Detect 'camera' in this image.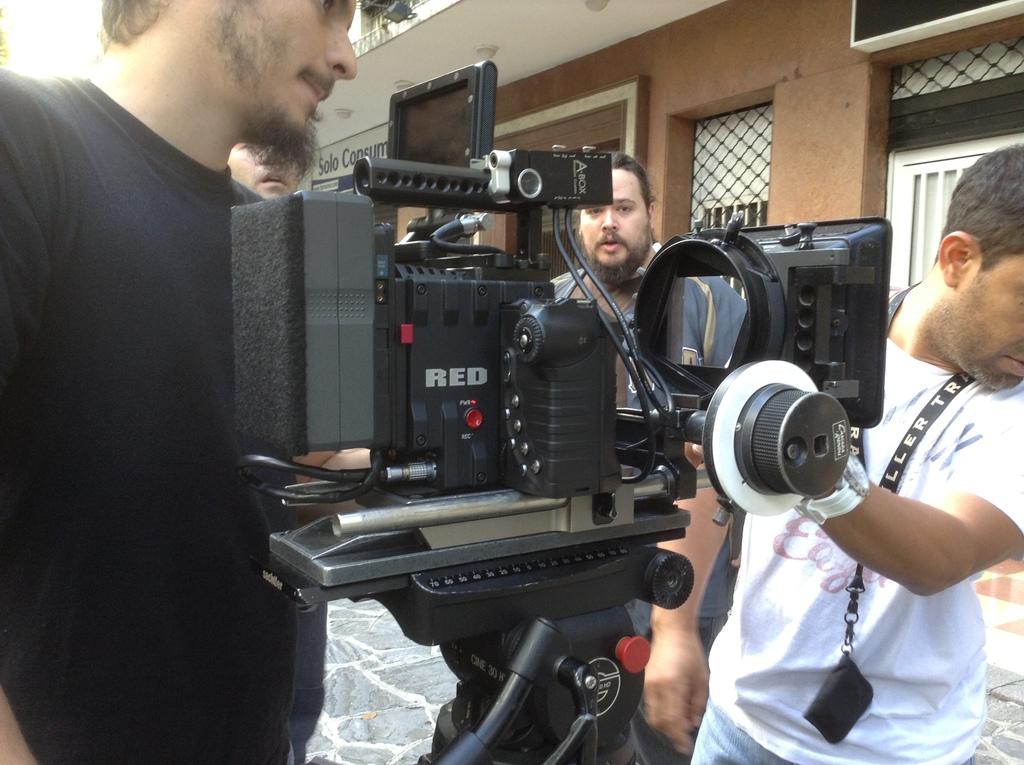
Detection: [236,61,883,500].
